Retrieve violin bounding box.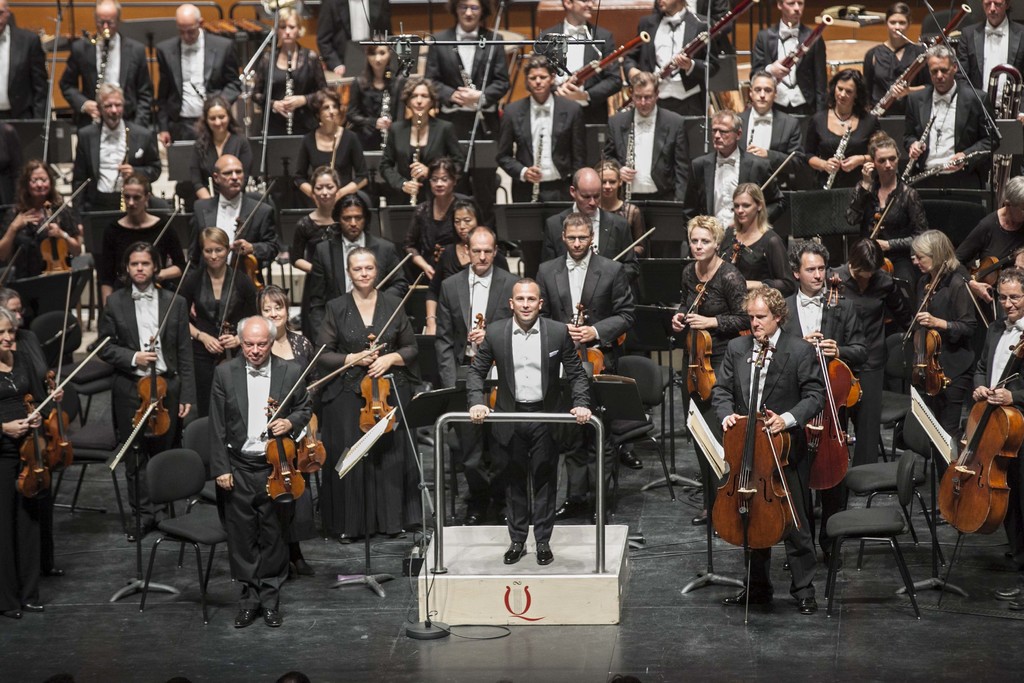
Bounding box: bbox(431, 242, 447, 266).
